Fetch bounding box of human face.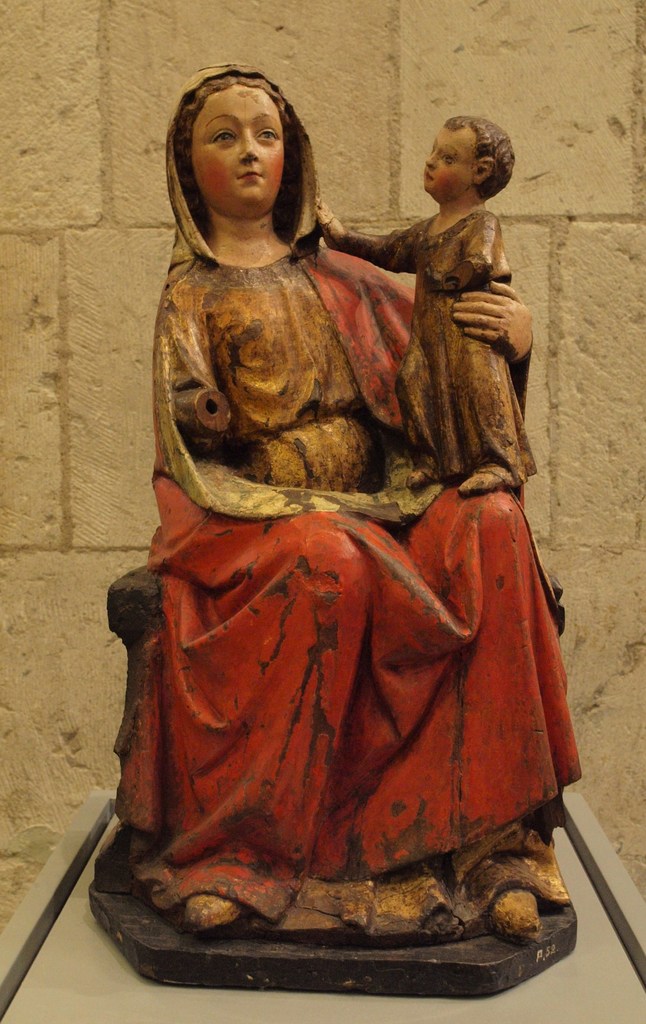
Bbox: <box>424,128,478,196</box>.
